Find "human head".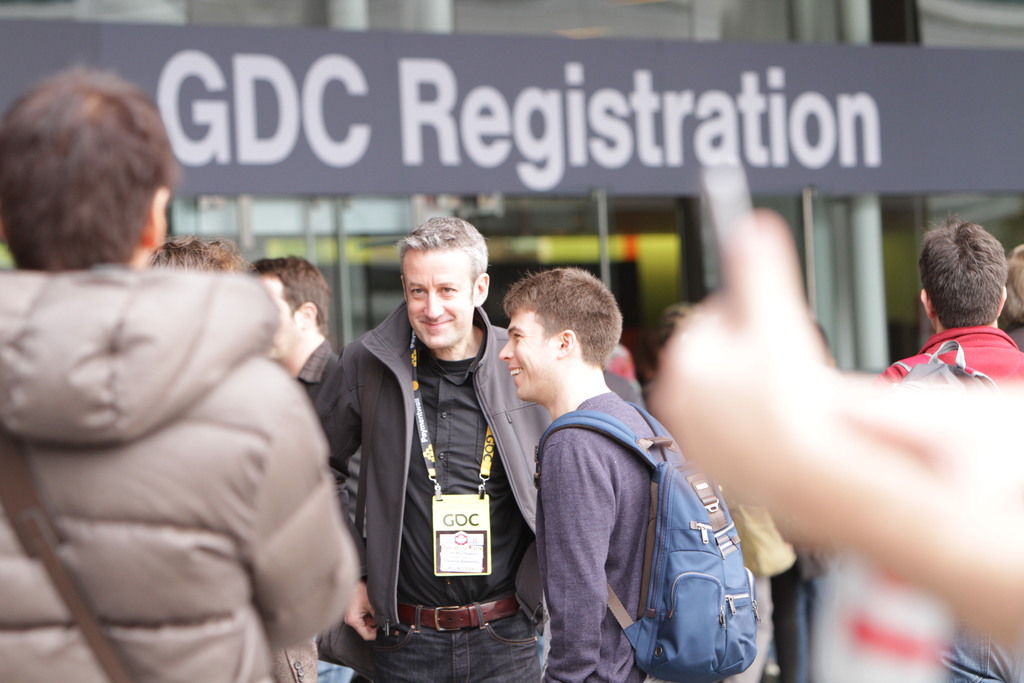
rect(0, 70, 168, 273).
